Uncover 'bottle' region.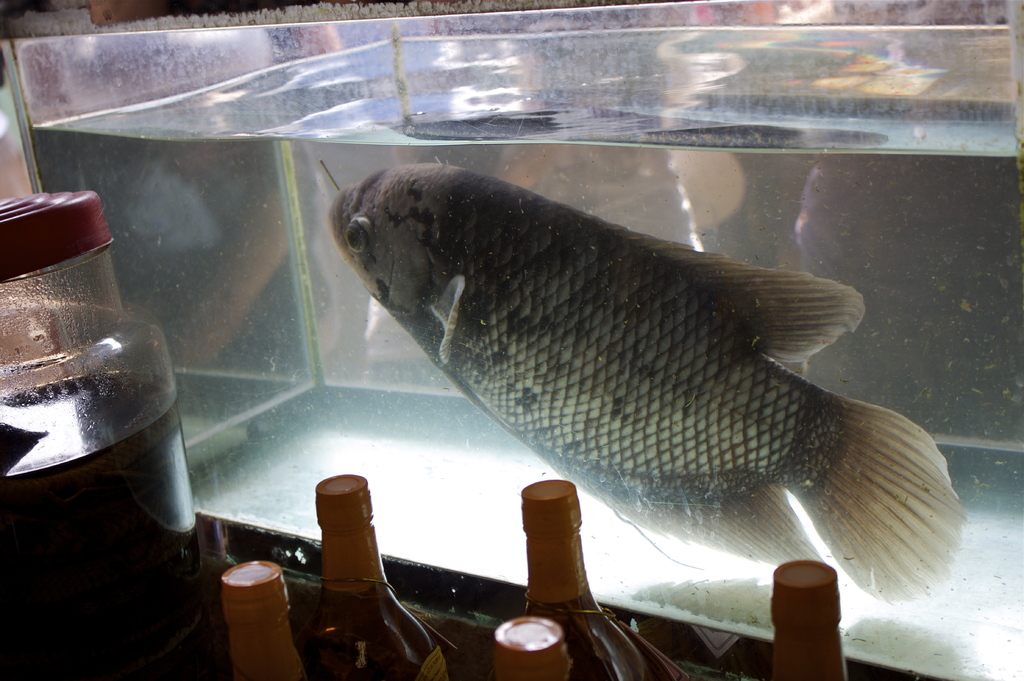
Uncovered: 306,470,449,680.
